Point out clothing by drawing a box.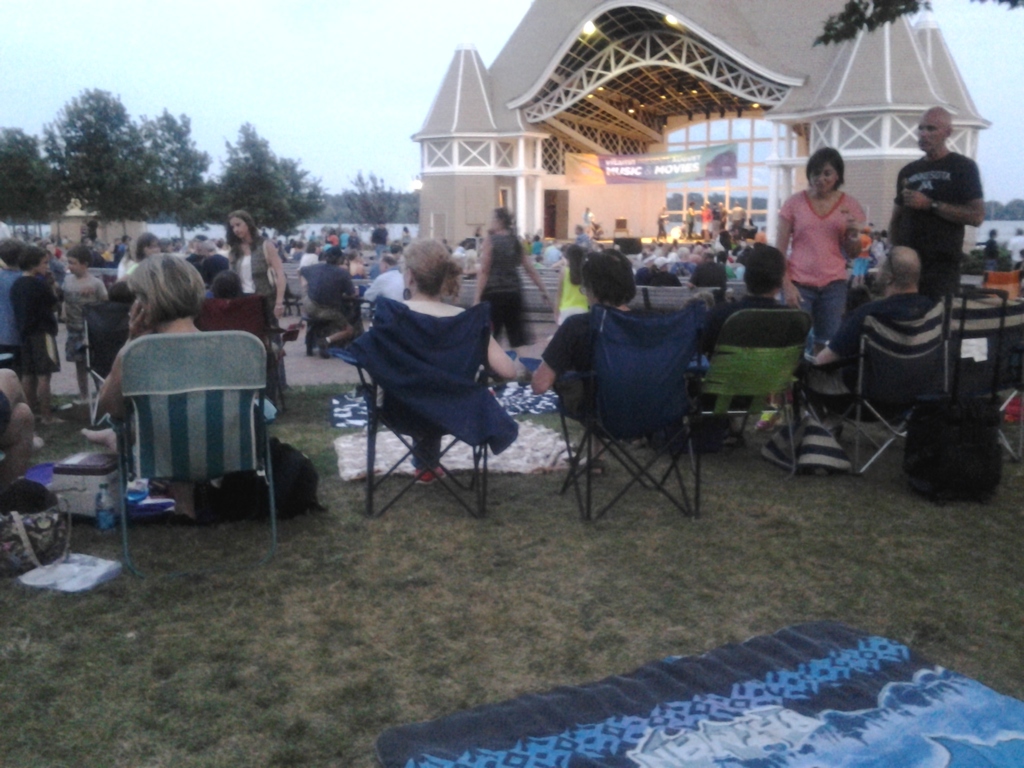
l=70, t=277, r=106, b=367.
